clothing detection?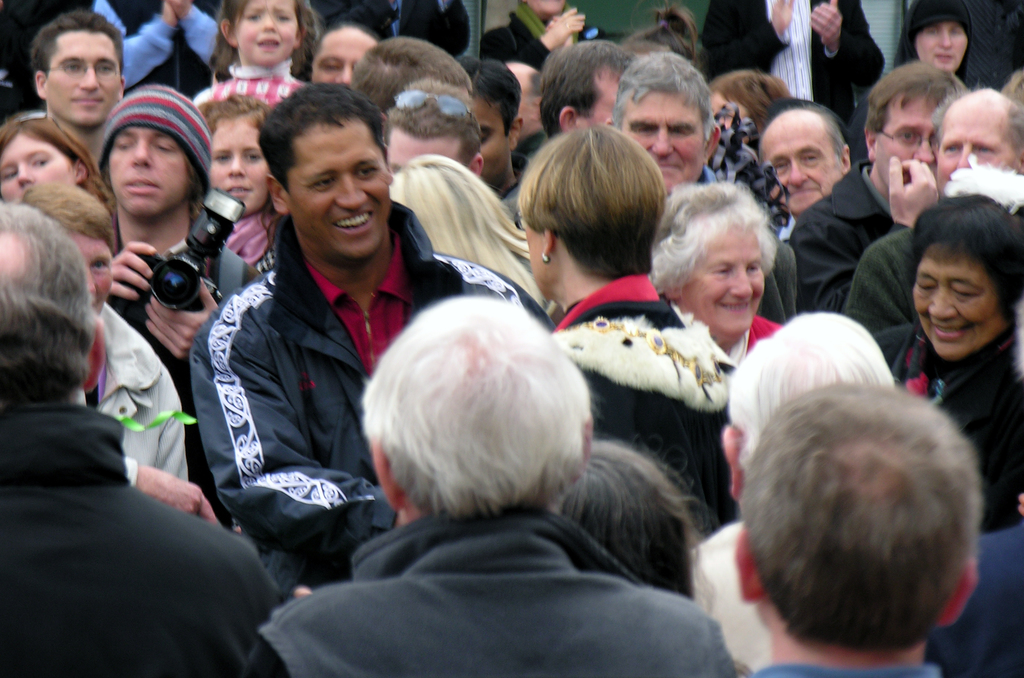
x1=872, y1=320, x2=1023, y2=535
